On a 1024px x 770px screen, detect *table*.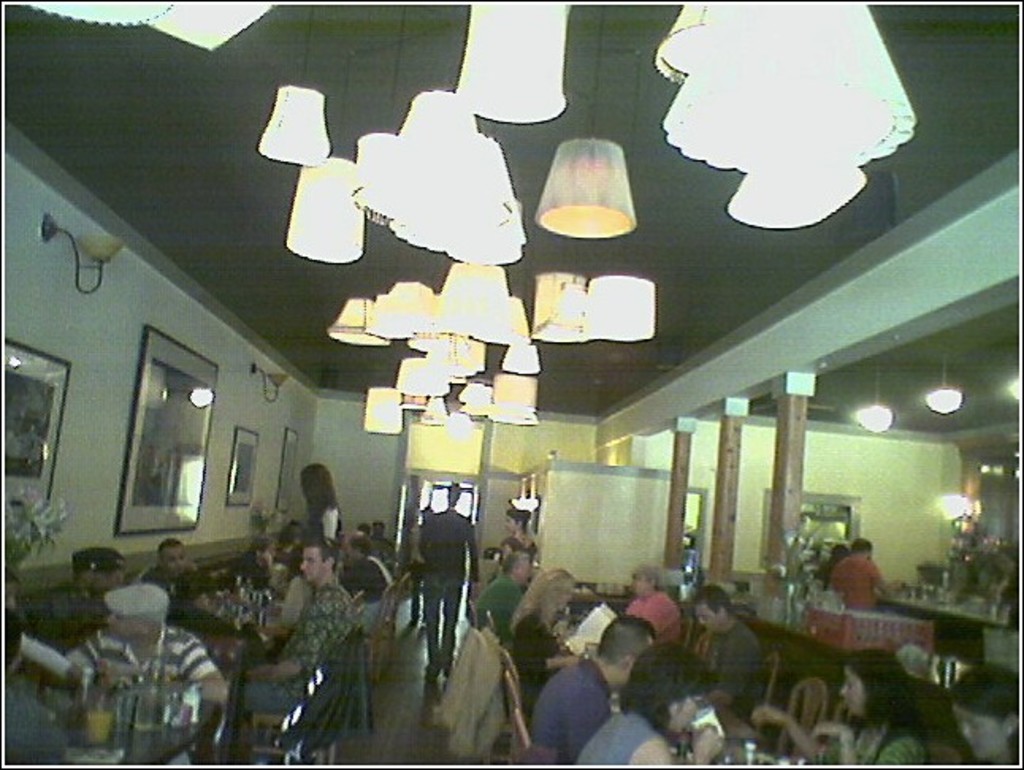
(x1=881, y1=583, x2=1018, y2=656).
